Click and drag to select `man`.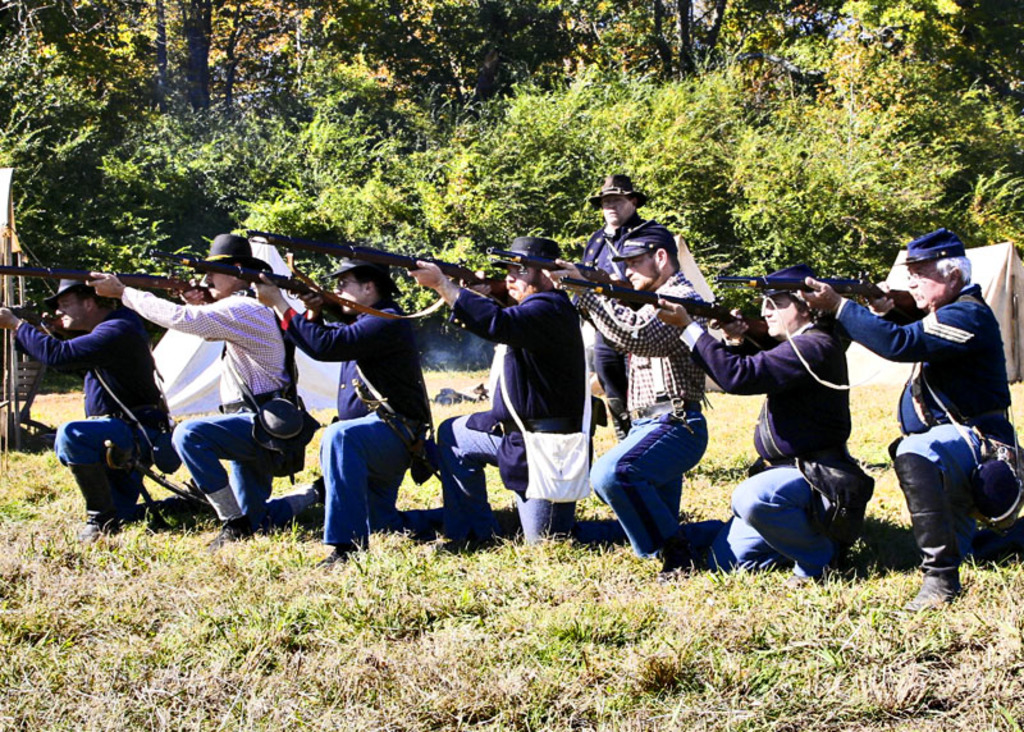
Selection: bbox(134, 260, 287, 546).
